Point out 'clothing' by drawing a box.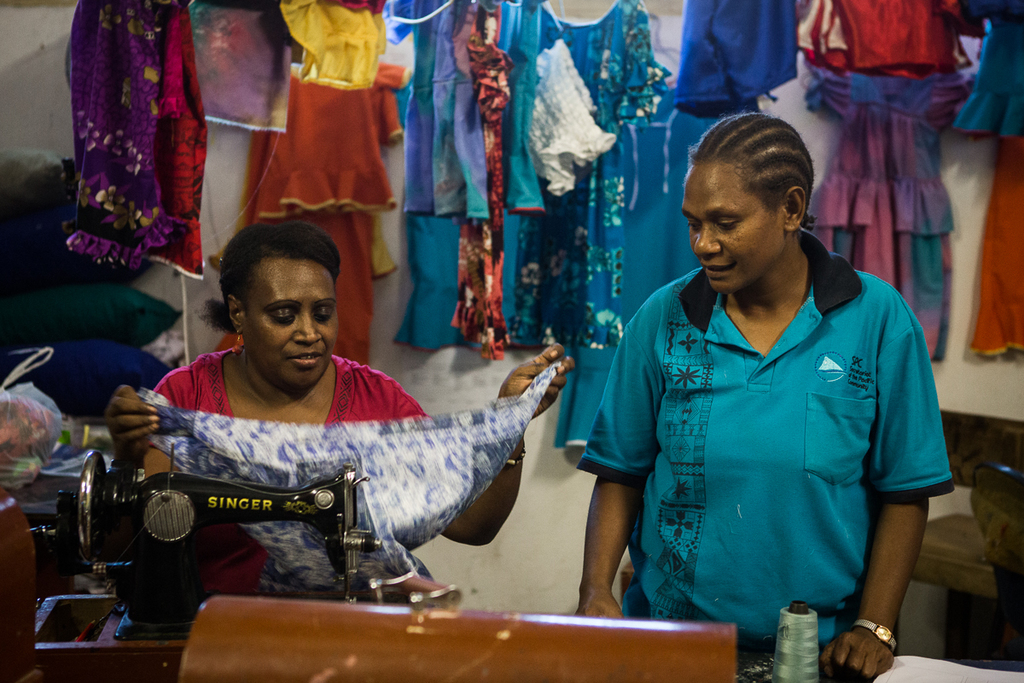
crop(553, 71, 736, 456).
